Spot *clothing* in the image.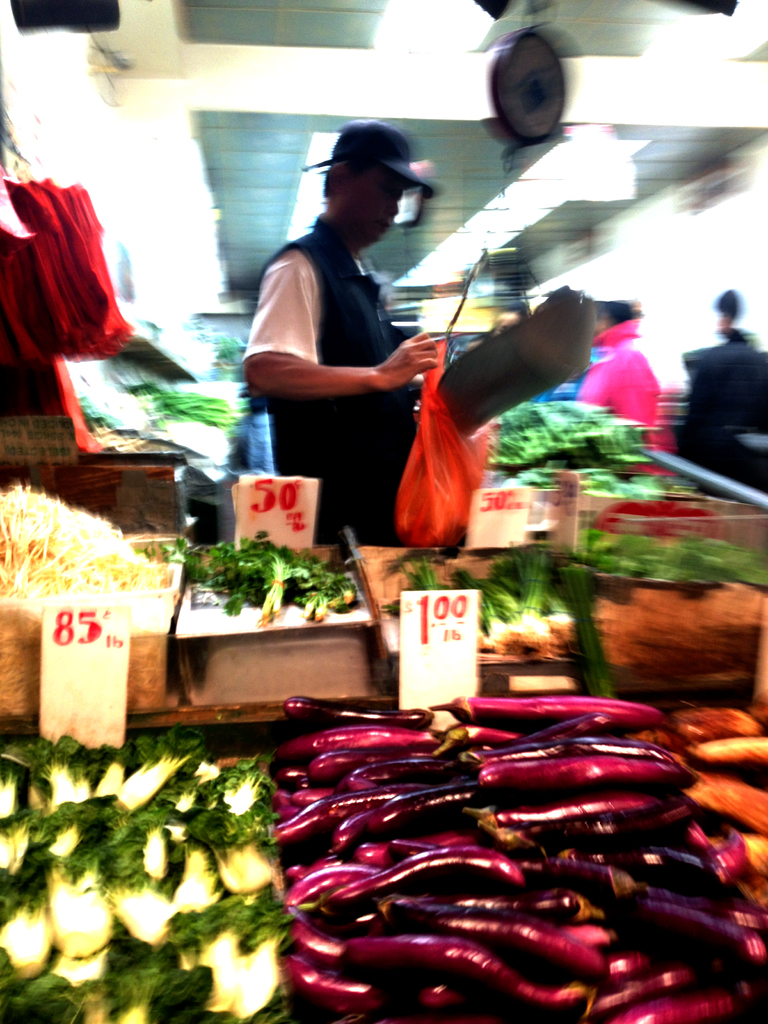
*clothing* found at [257, 157, 481, 540].
